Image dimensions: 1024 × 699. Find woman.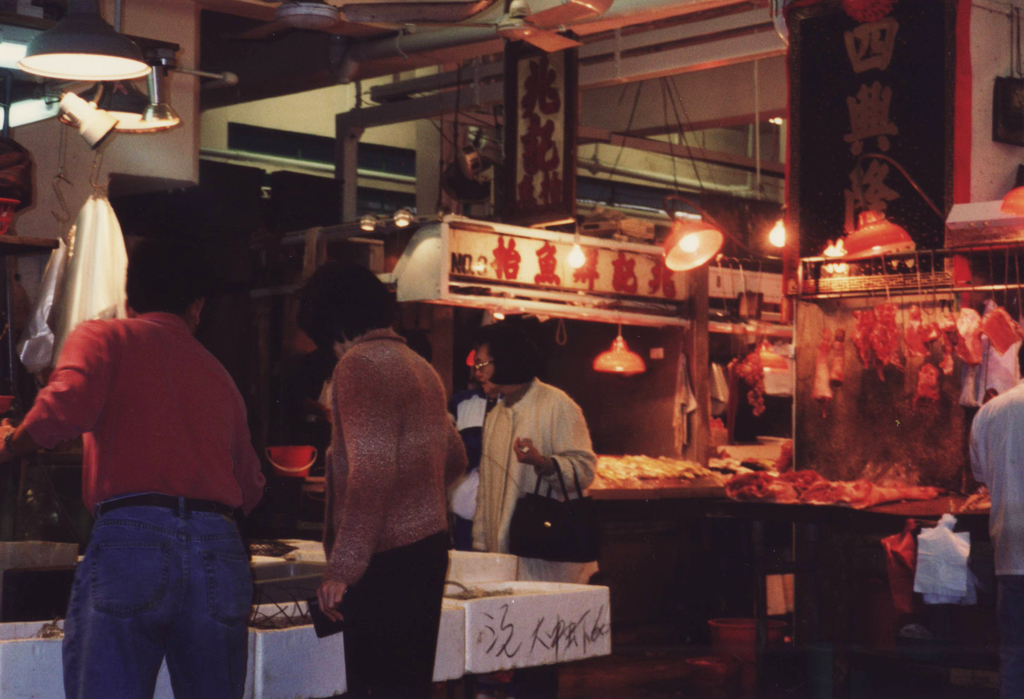
select_region(468, 319, 596, 584).
